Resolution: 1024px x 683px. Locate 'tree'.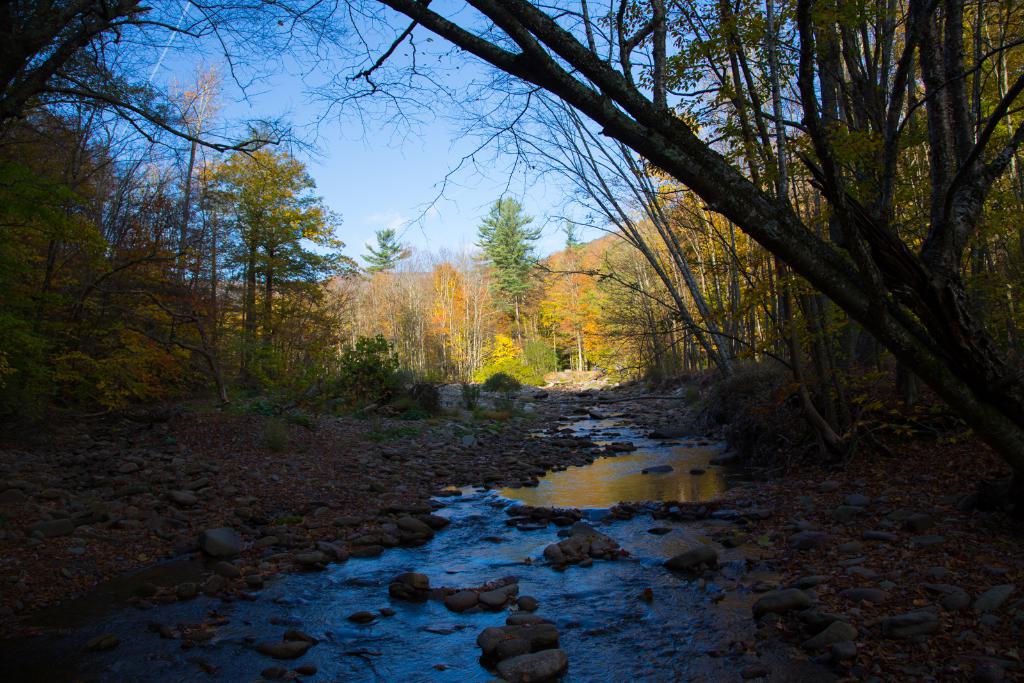
left=37, top=149, right=92, bottom=271.
